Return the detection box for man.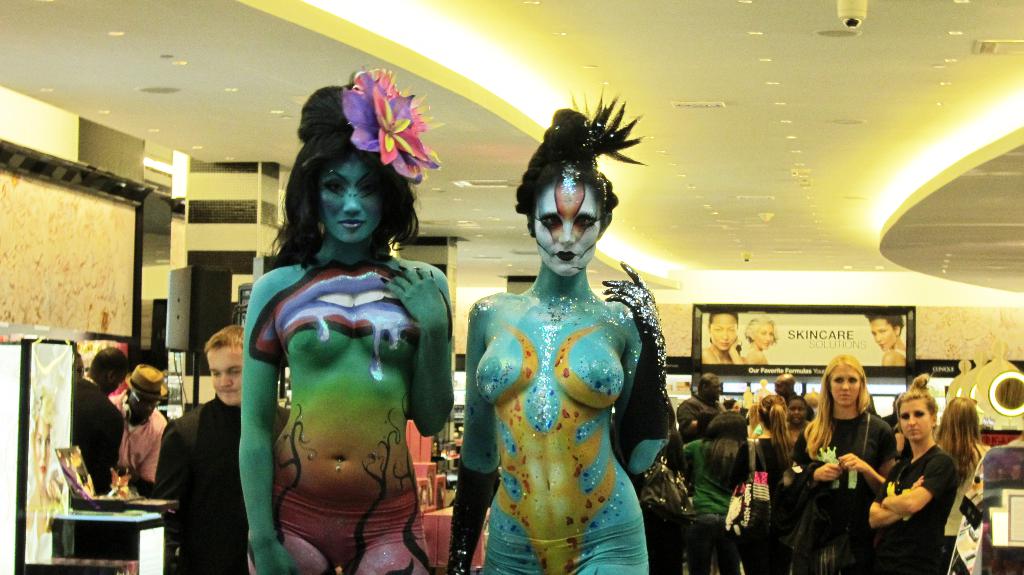
668 366 731 429.
